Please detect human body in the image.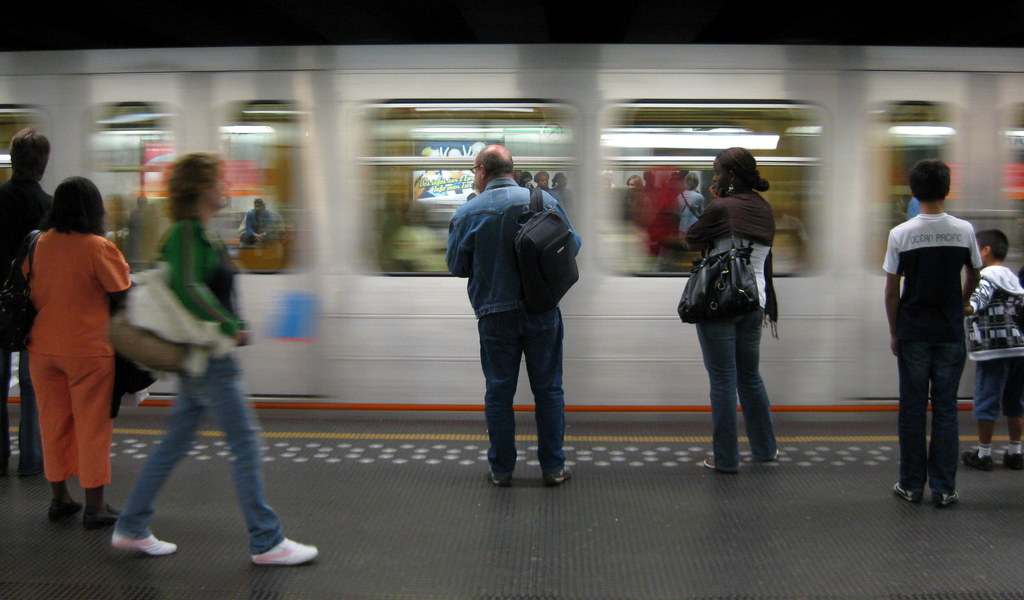
[x1=956, y1=223, x2=1023, y2=478].
